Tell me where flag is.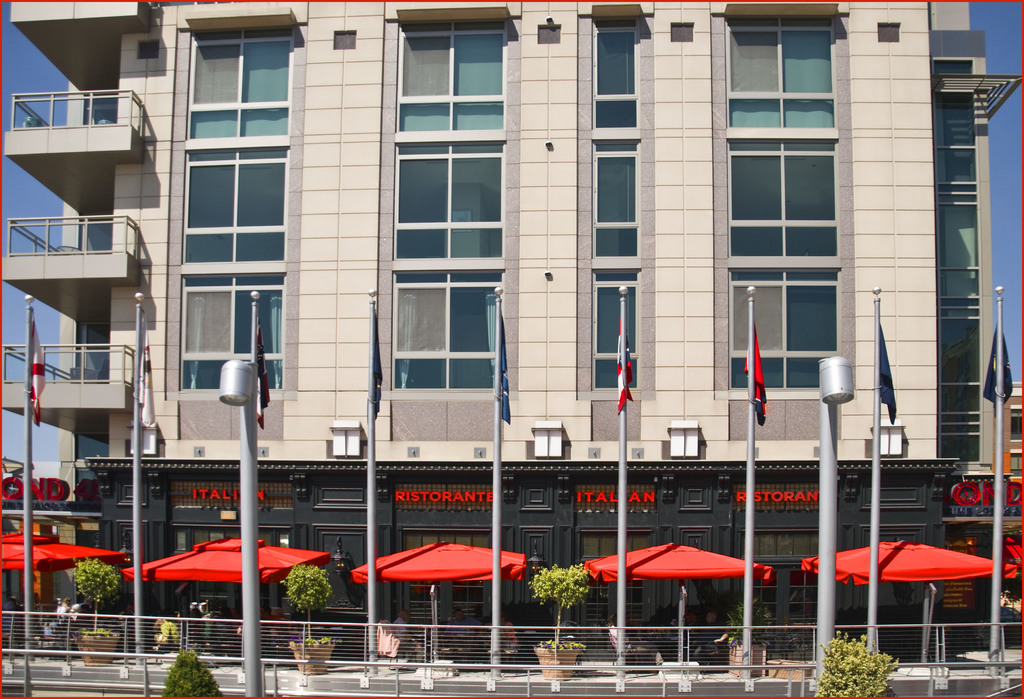
flag is at (x1=738, y1=313, x2=767, y2=426).
